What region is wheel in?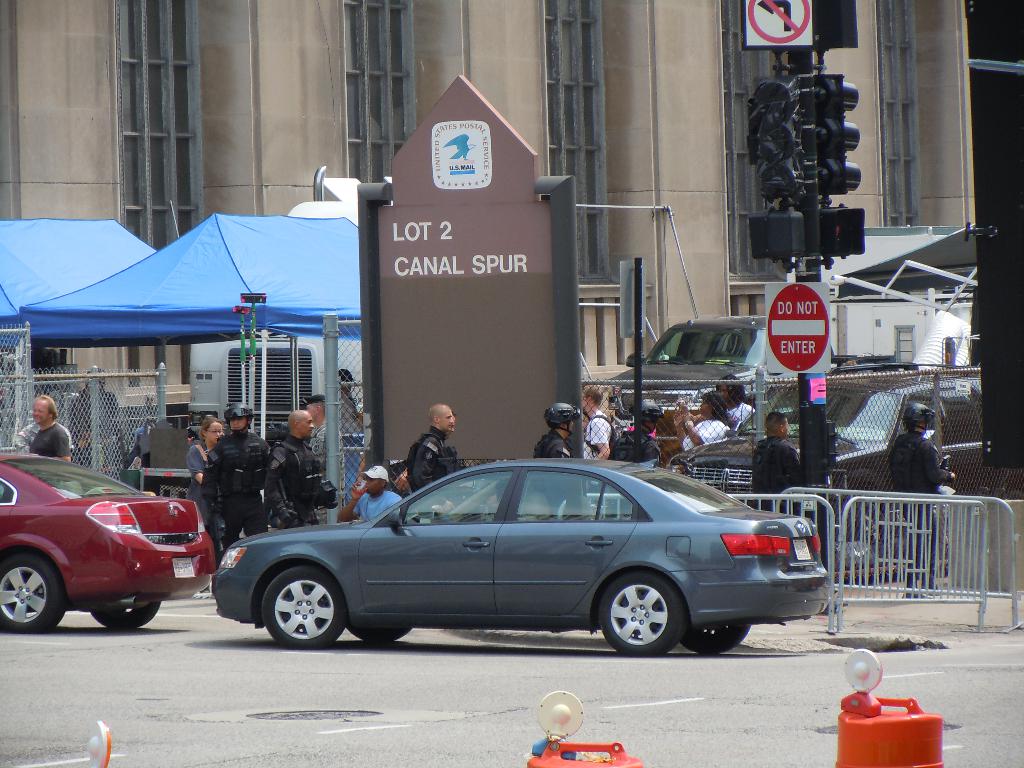
682 627 751 653.
